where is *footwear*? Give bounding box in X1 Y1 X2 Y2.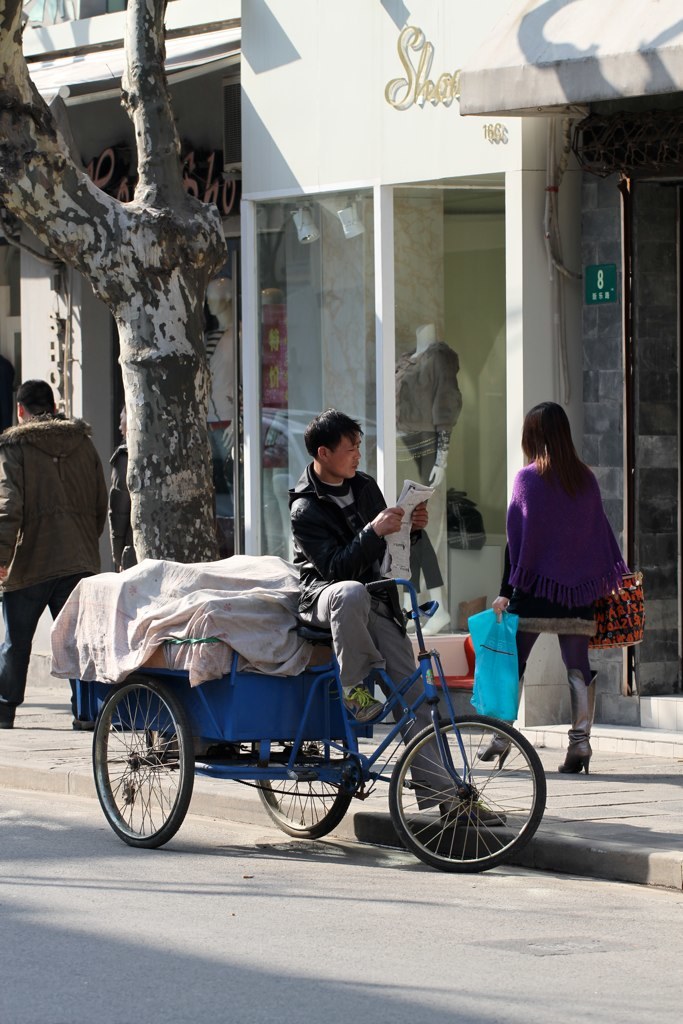
56 706 97 731.
